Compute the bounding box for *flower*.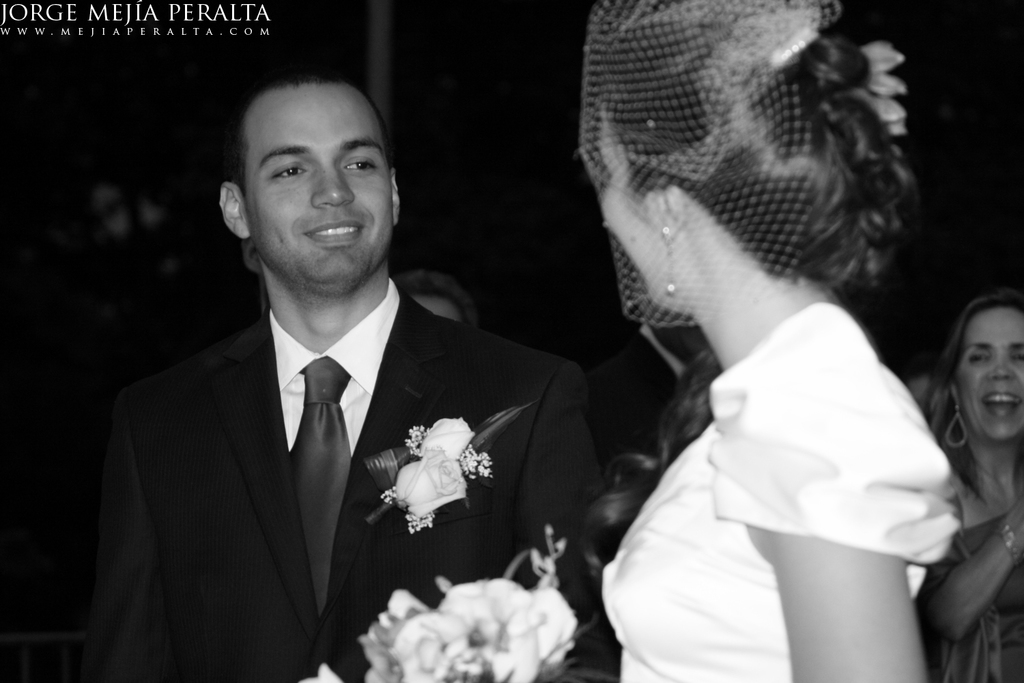
[456, 441, 498, 483].
